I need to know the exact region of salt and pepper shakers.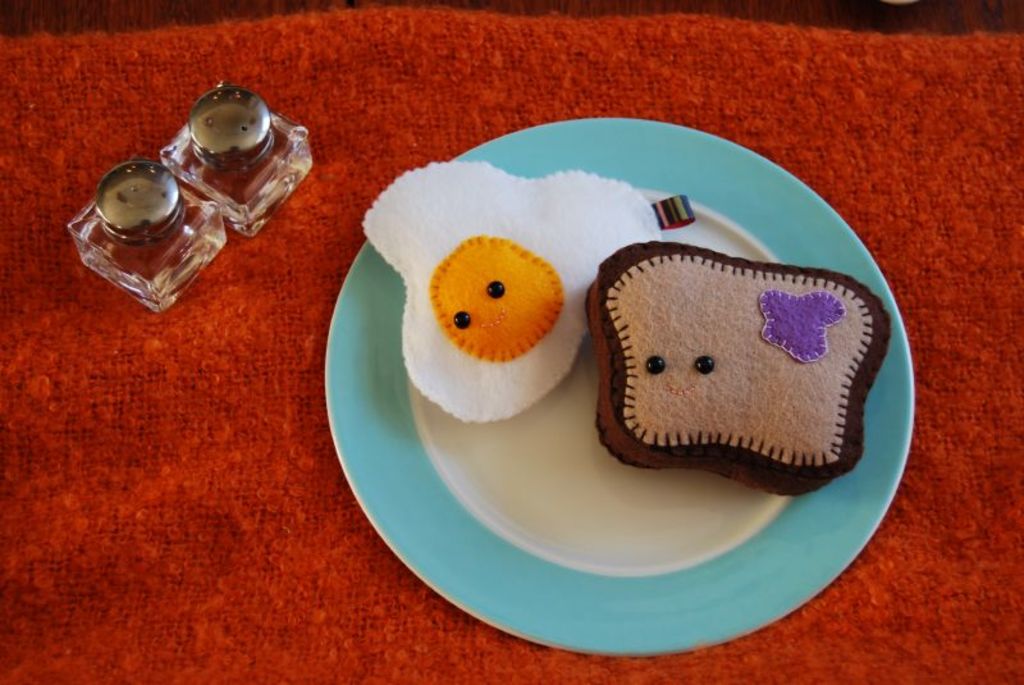
Region: locate(159, 81, 312, 242).
